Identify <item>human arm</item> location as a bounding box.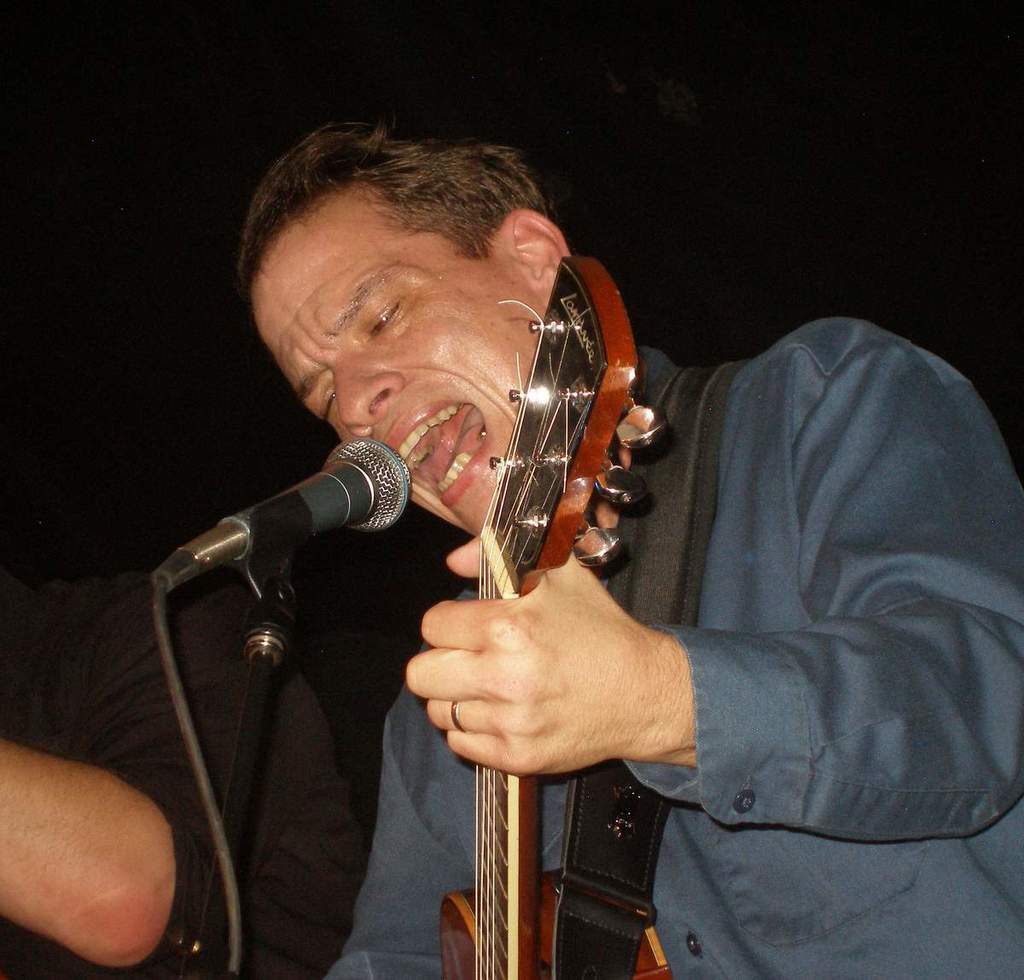
[390, 313, 1023, 844].
